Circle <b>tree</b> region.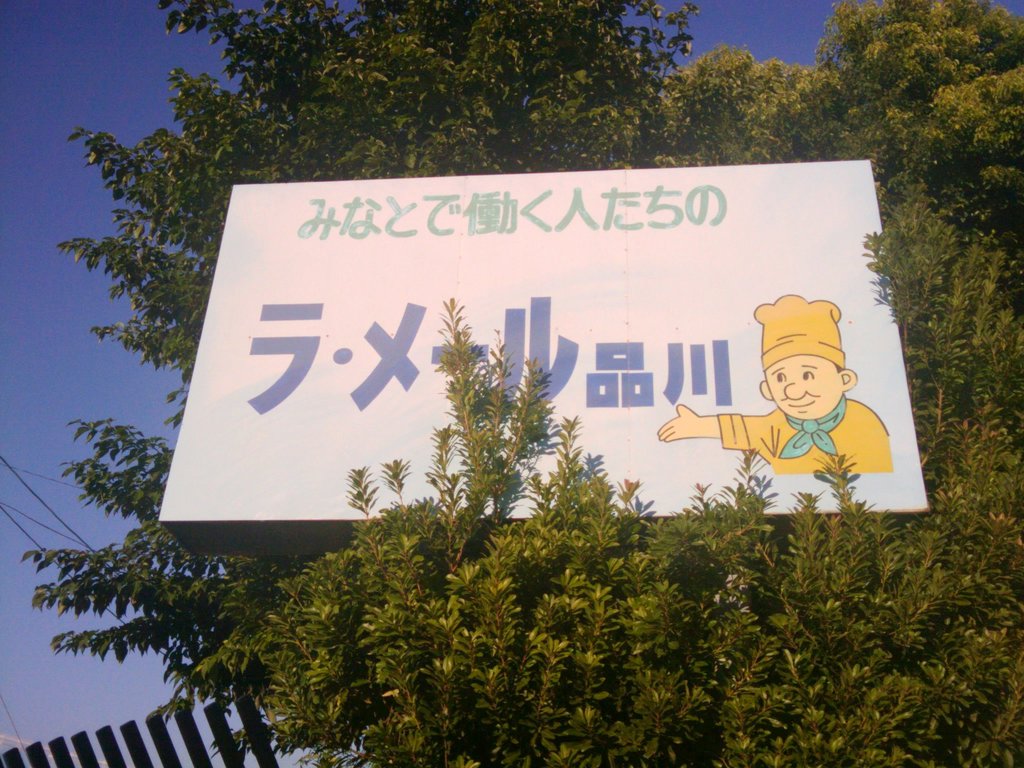
Region: (25, 0, 1023, 767).
